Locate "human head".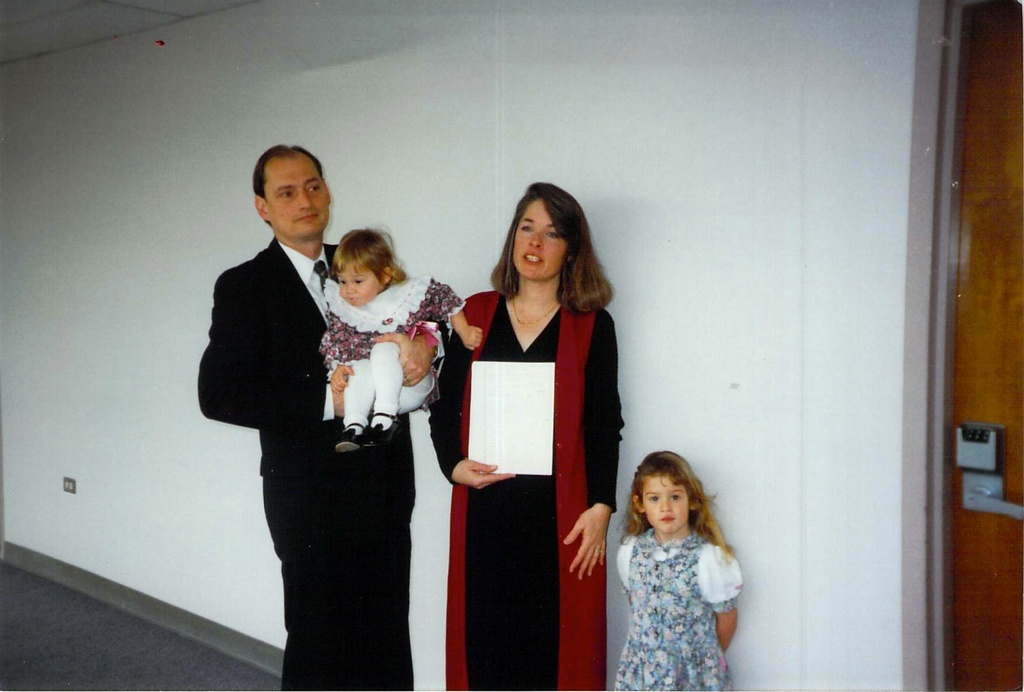
Bounding box: [x1=250, y1=144, x2=333, y2=243].
